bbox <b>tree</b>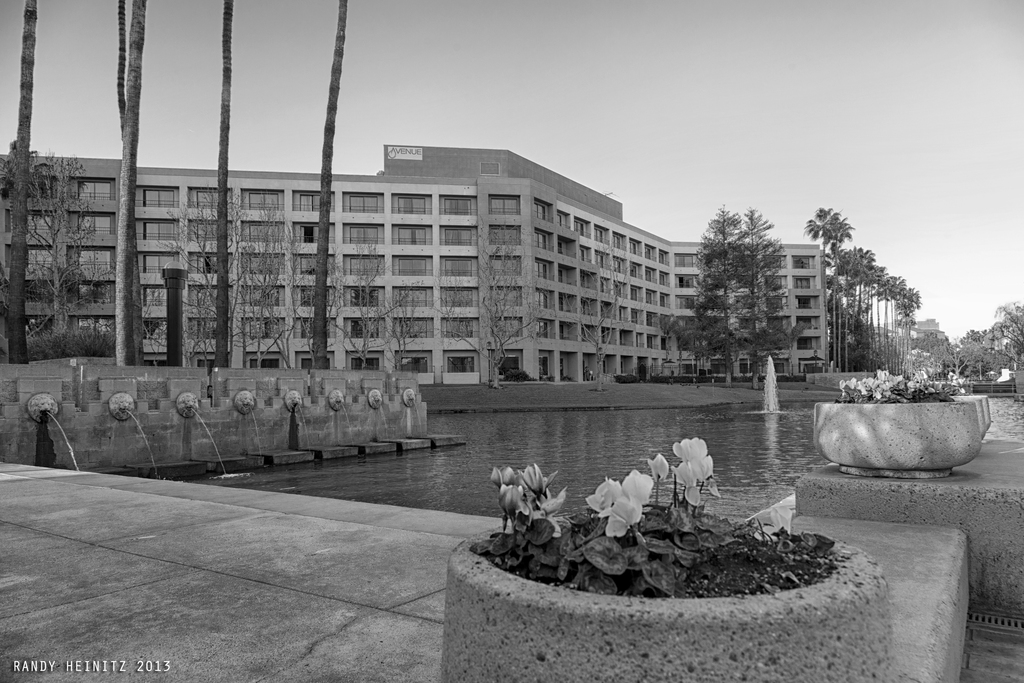
bbox(8, 0, 35, 365)
